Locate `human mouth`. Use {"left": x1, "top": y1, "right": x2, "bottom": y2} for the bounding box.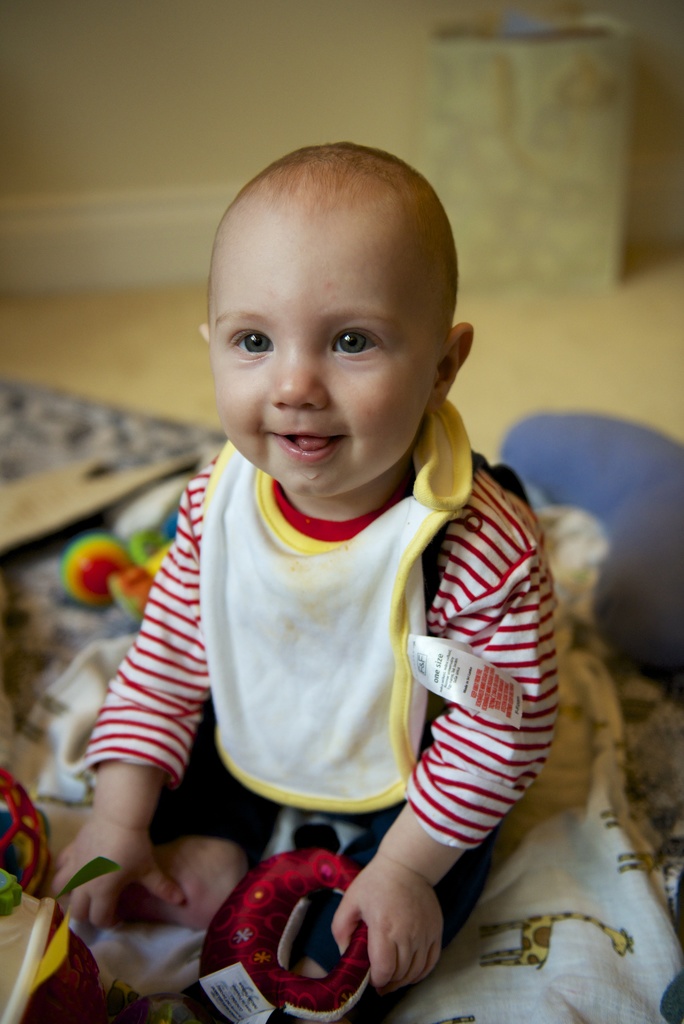
{"left": 270, "top": 429, "right": 343, "bottom": 463}.
